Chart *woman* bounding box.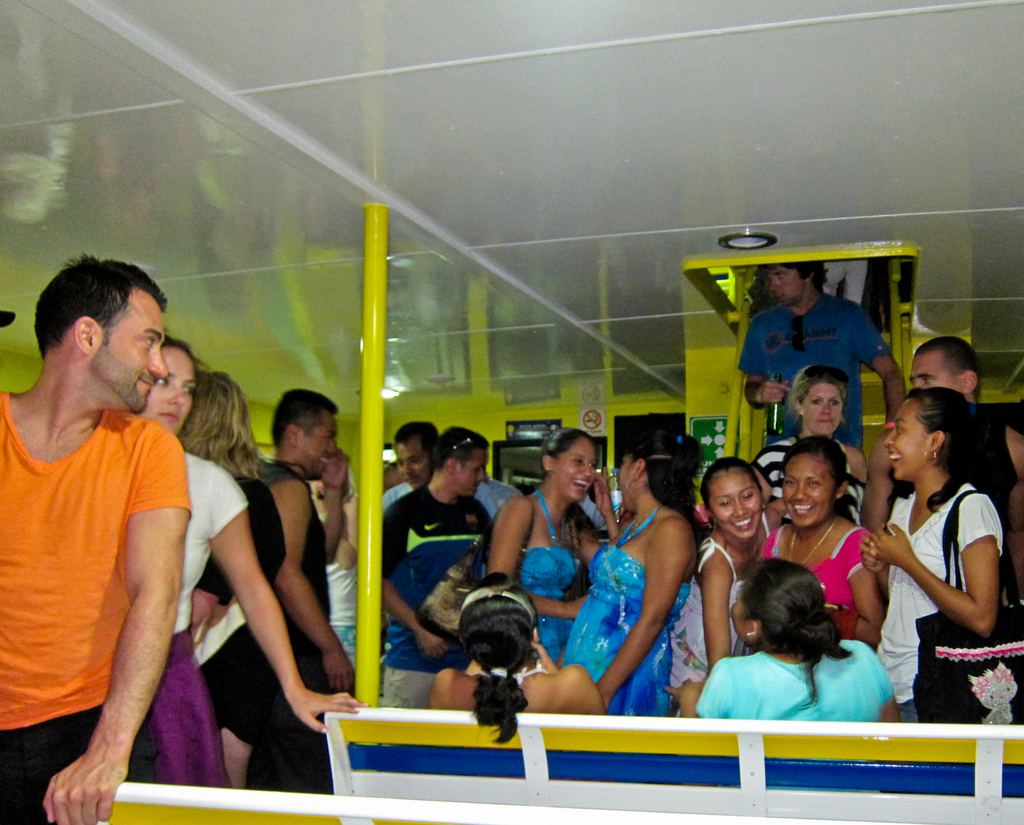
Charted: bbox=(127, 330, 368, 791).
